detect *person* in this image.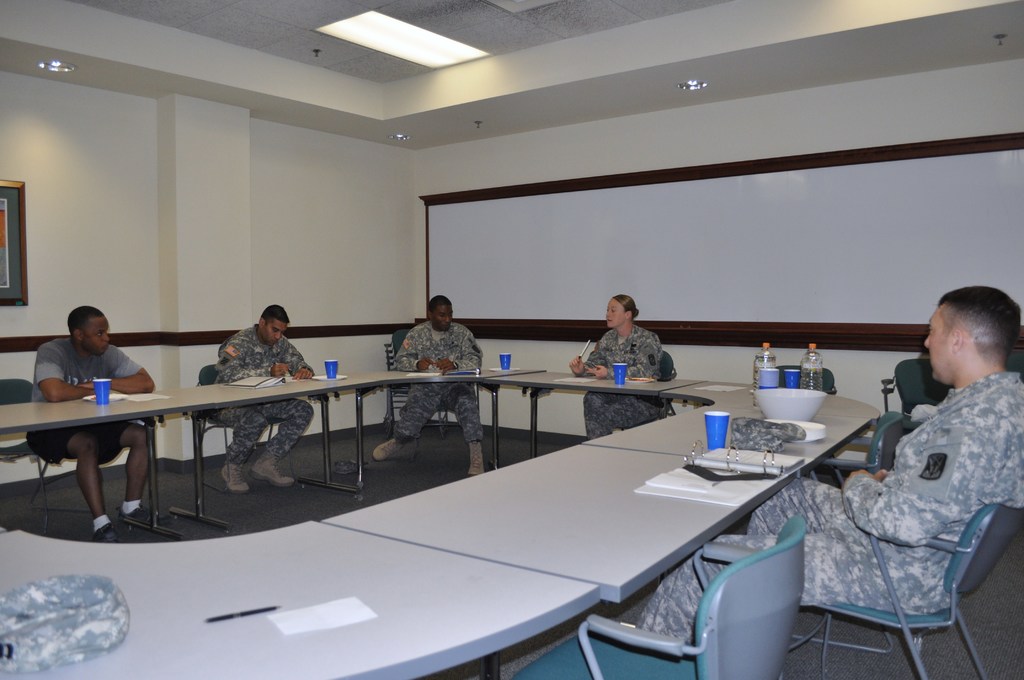
Detection: 391/295/489/476.
